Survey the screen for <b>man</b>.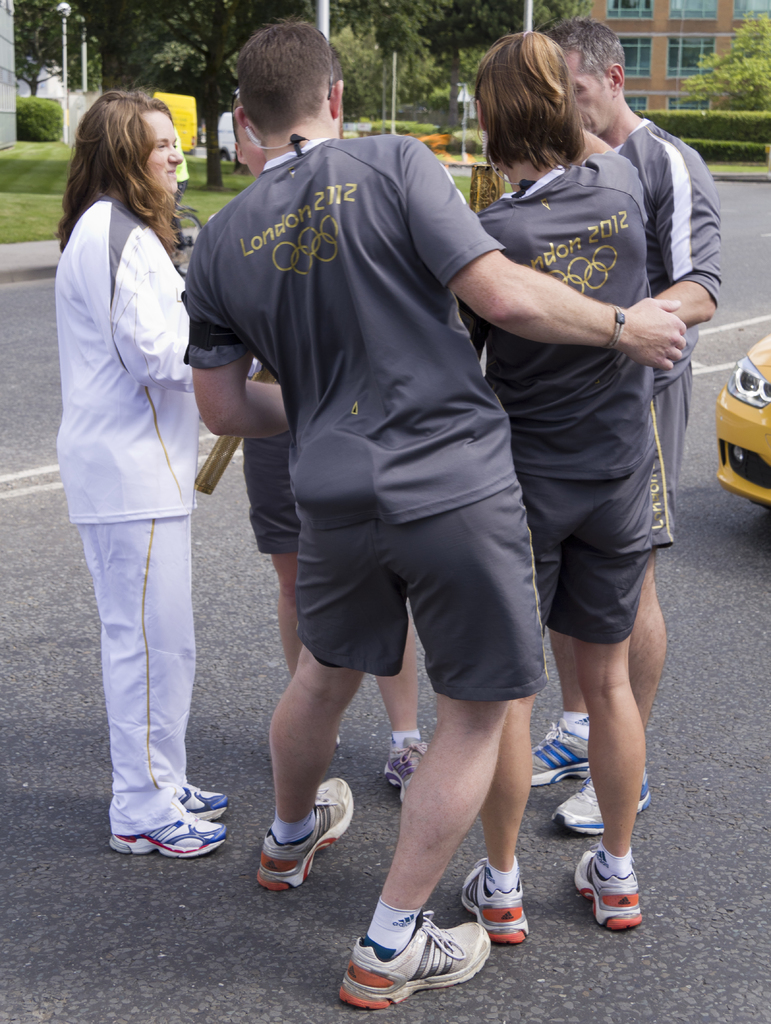
Survey found: (183, 17, 686, 1010).
